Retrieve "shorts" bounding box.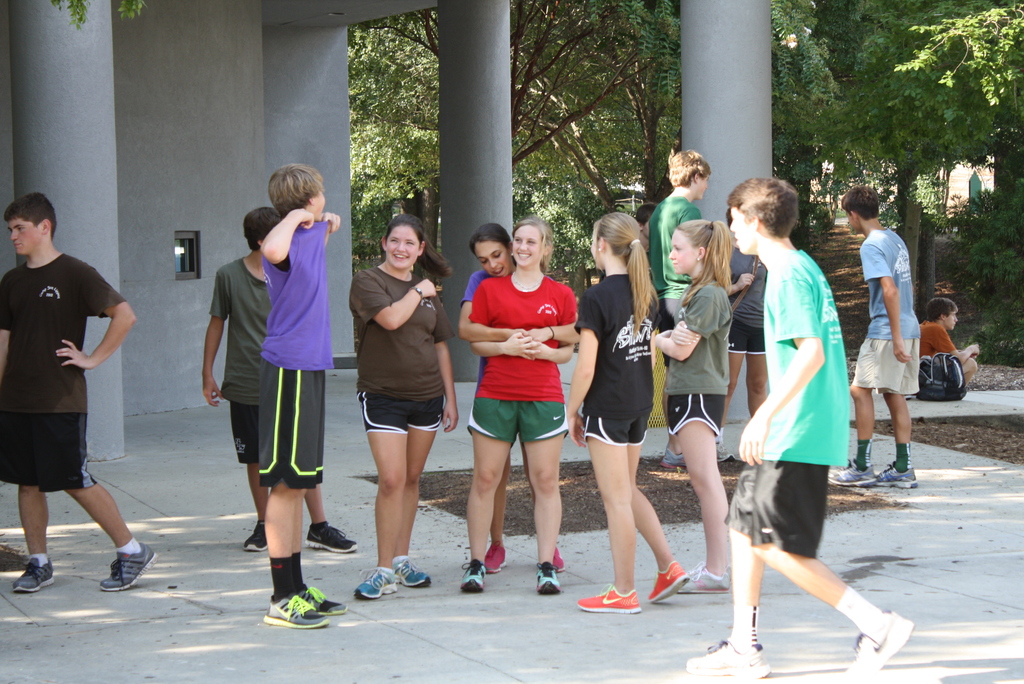
Bounding box: rect(0, 414, 98, 493).
